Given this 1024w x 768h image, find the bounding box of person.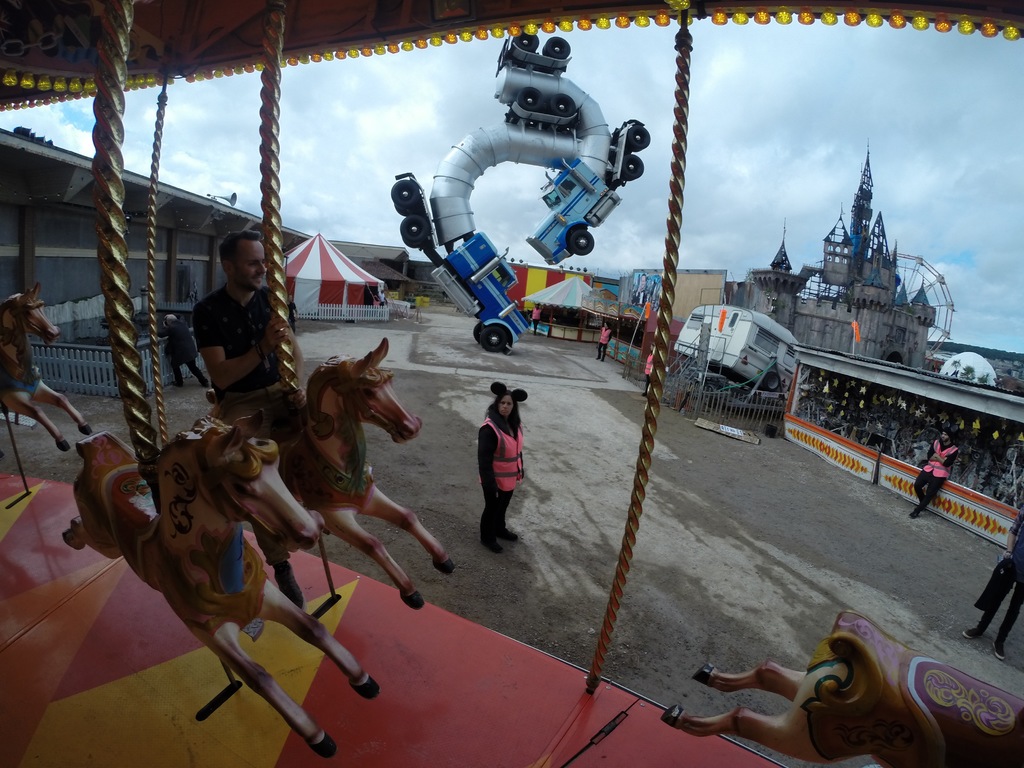
pyautogui.locateOnScreen(190, 230, 308, 615).
